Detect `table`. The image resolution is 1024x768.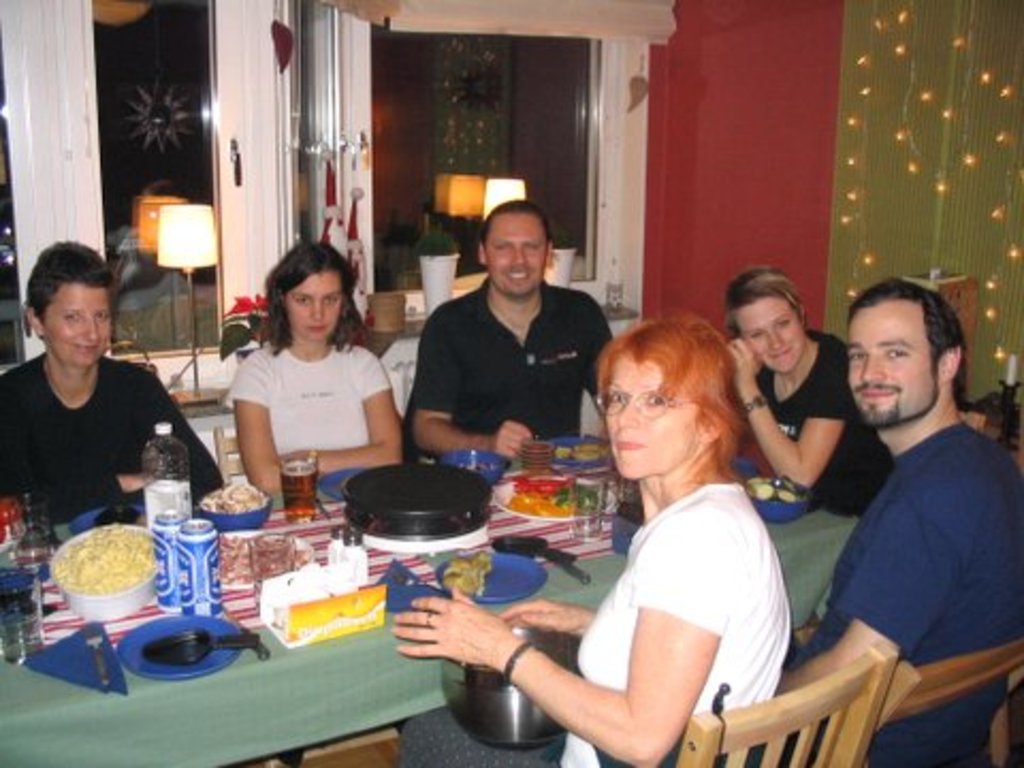
box=[77, 422, 887, 762].
